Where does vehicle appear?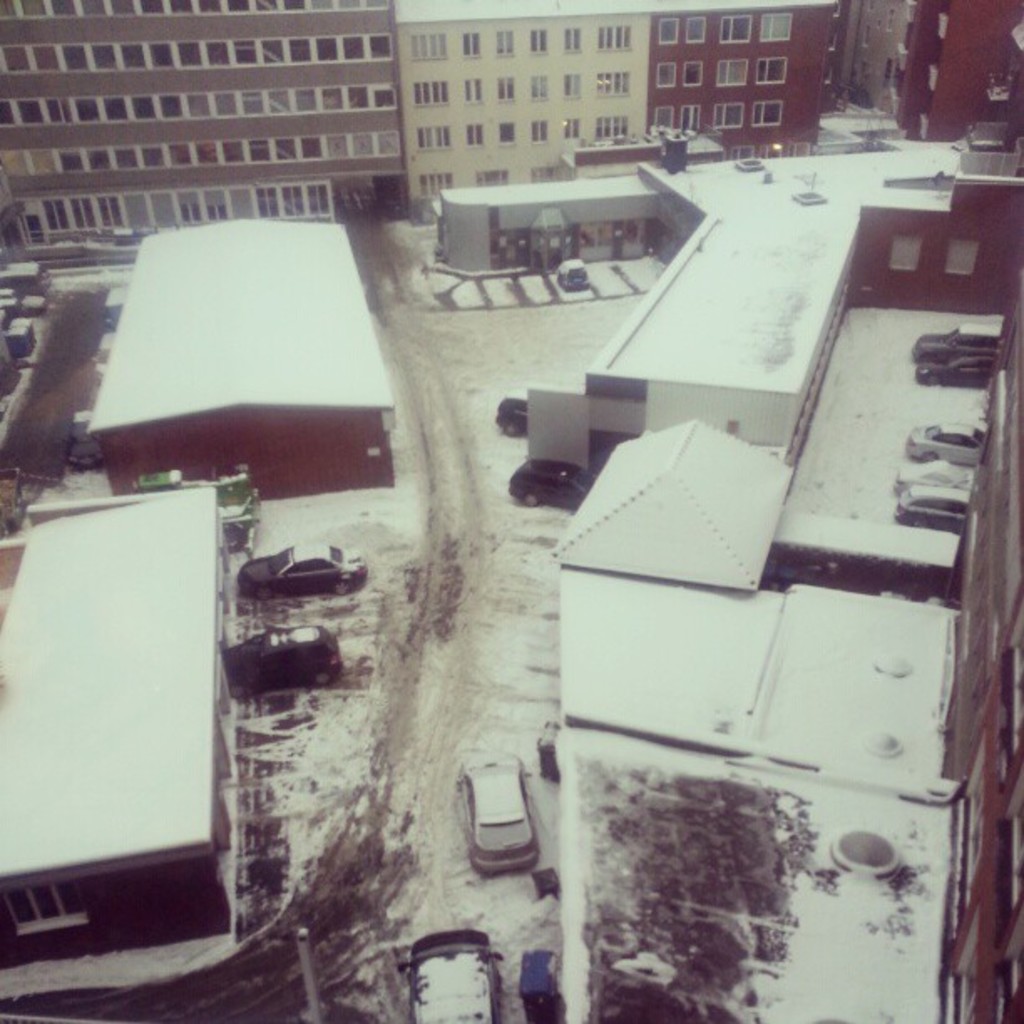
Appears at <bbox>905, 413, 996, 463</bbox>.
